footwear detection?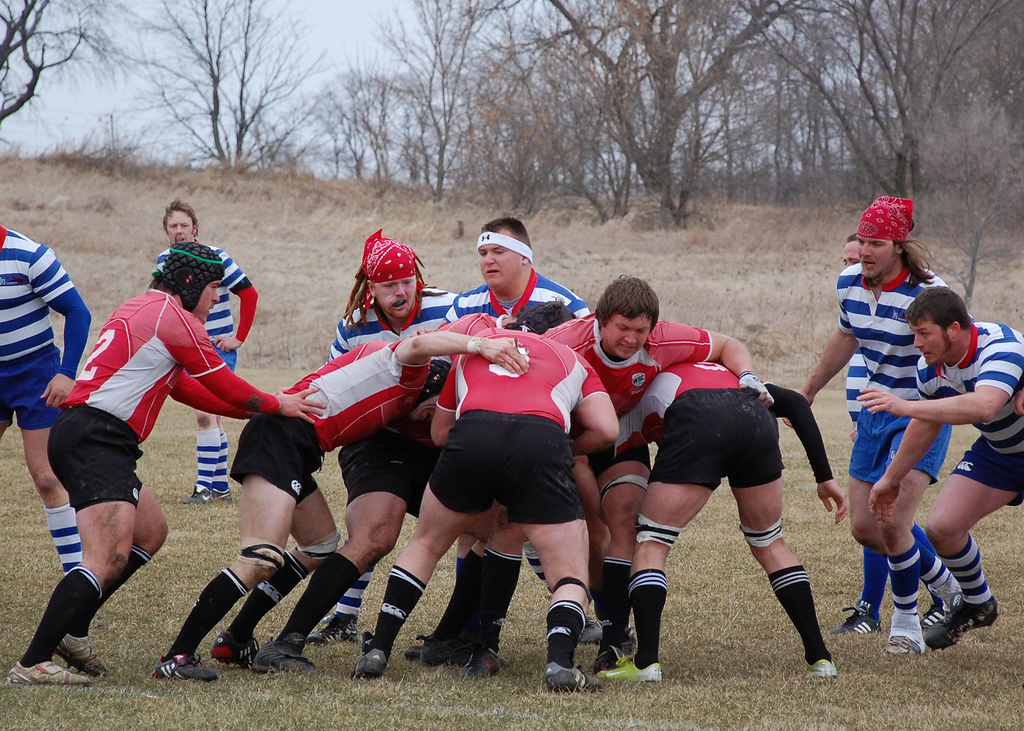
<region>147, 648, 220, 686</region>
